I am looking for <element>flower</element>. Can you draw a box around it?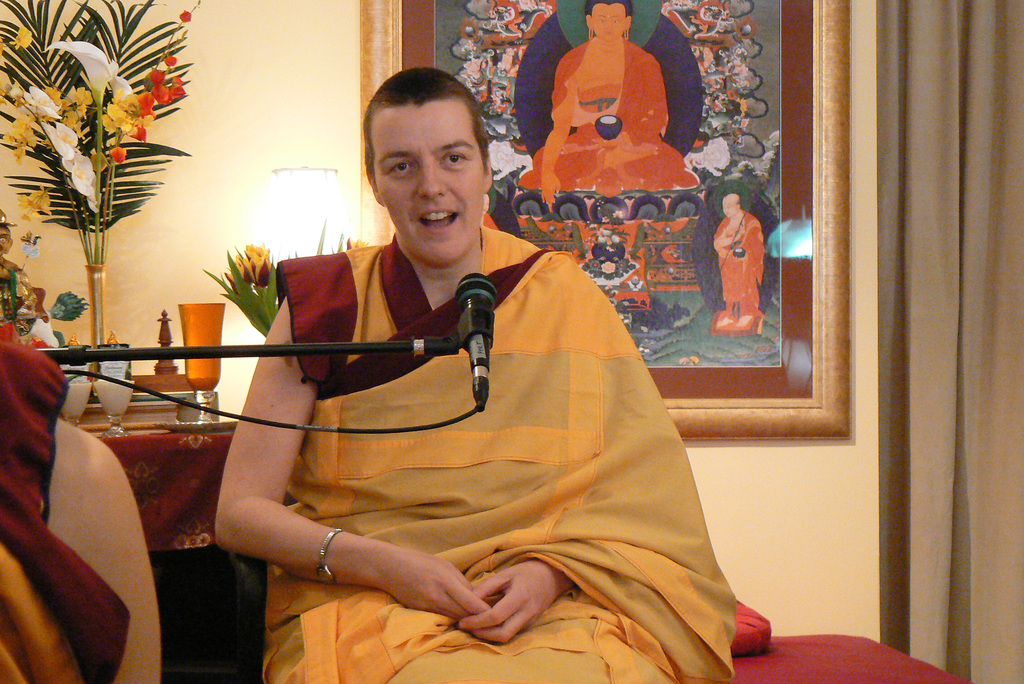
Sure, the bounding box is 43,40,119,102.
